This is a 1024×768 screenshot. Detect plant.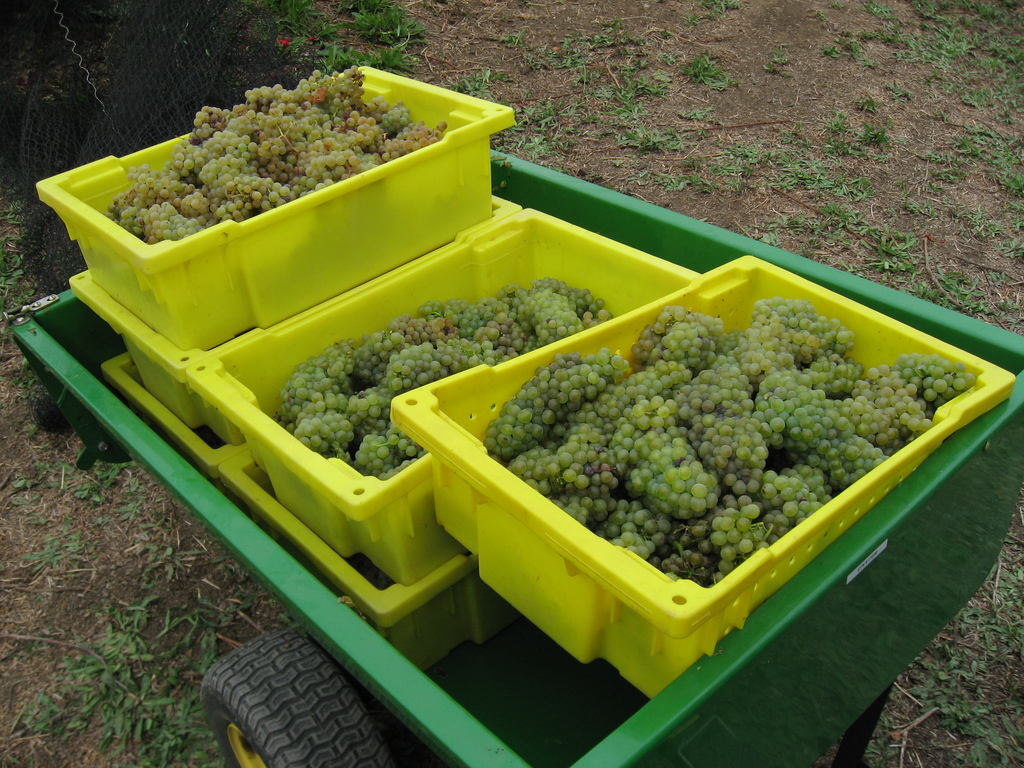
x1=912 y1=263 x2=980 y2=315.
